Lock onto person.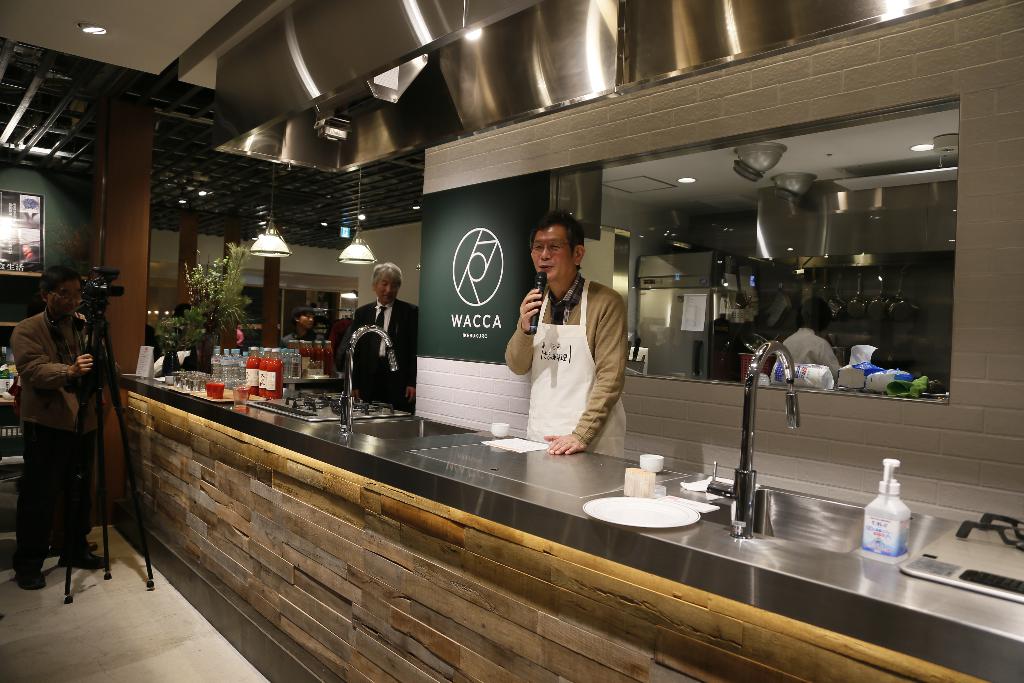
Locked: 340,256,410,442.
